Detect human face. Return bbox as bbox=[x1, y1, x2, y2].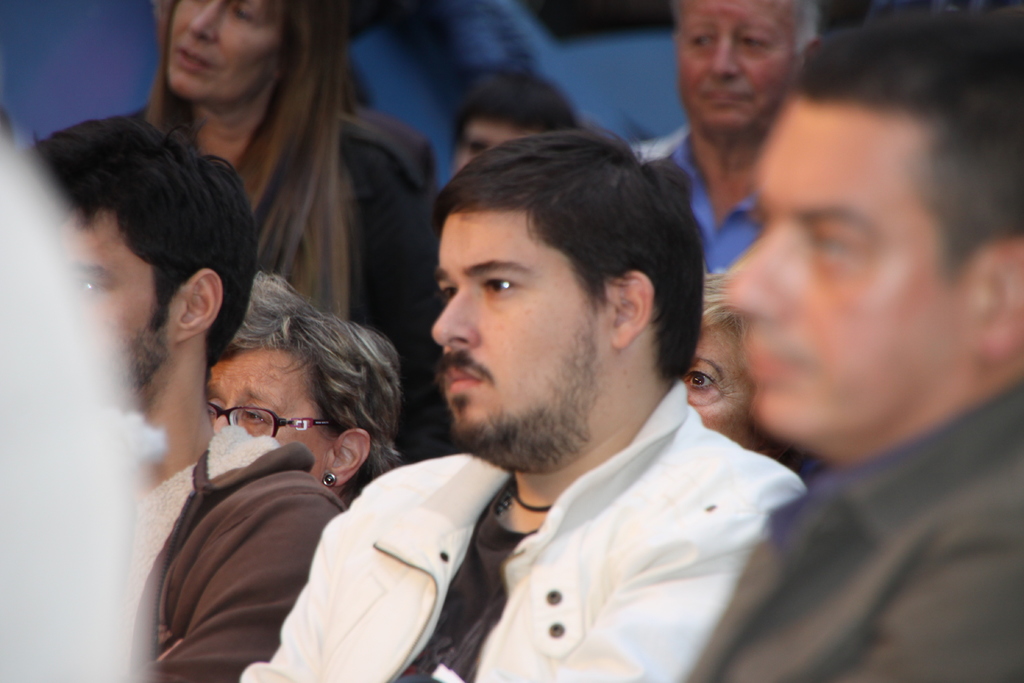
bbox=[685, 330, 750, 436].
